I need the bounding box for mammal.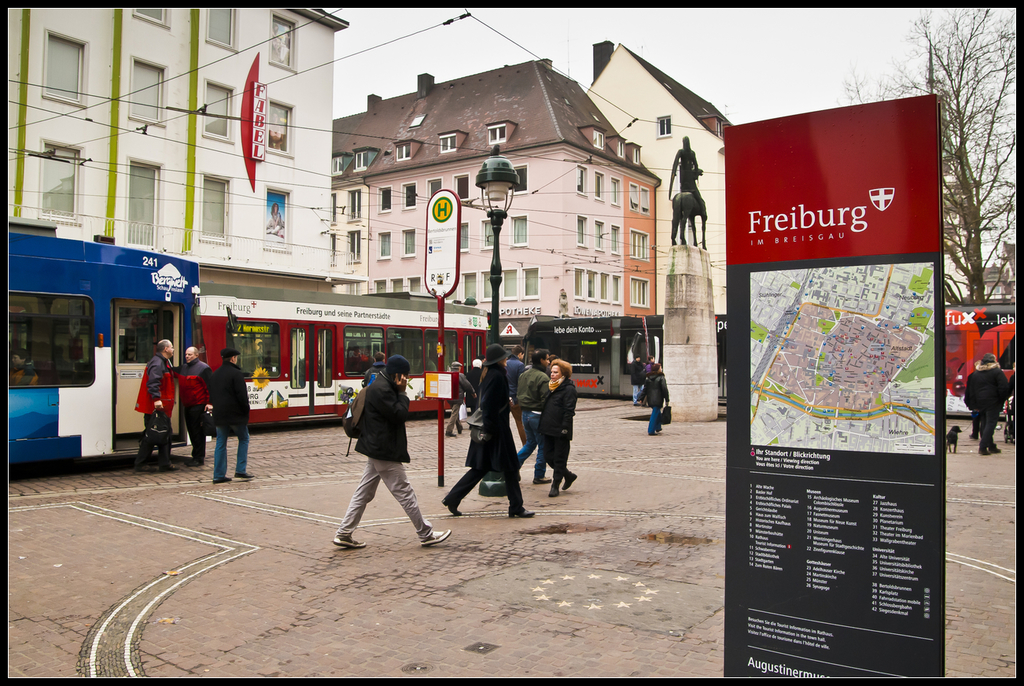
Here it is: x1=674 y1=134 x2=706 y2=213.
